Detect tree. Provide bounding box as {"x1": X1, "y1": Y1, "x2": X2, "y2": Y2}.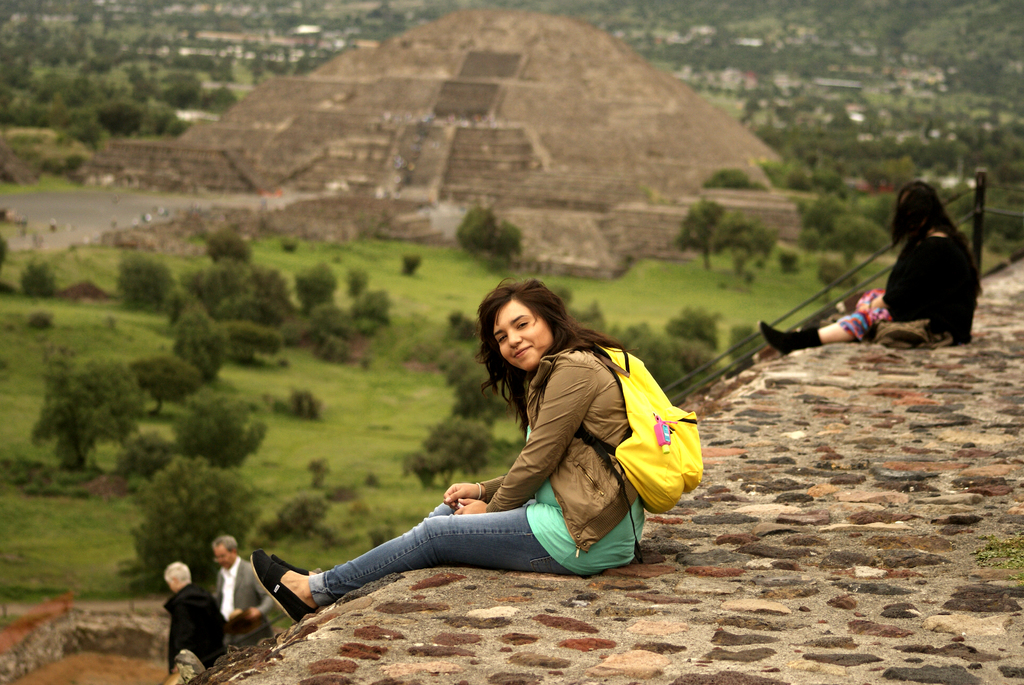
{"x1": 460, "y1": 212, "x2": 524, "y2": 258}.
